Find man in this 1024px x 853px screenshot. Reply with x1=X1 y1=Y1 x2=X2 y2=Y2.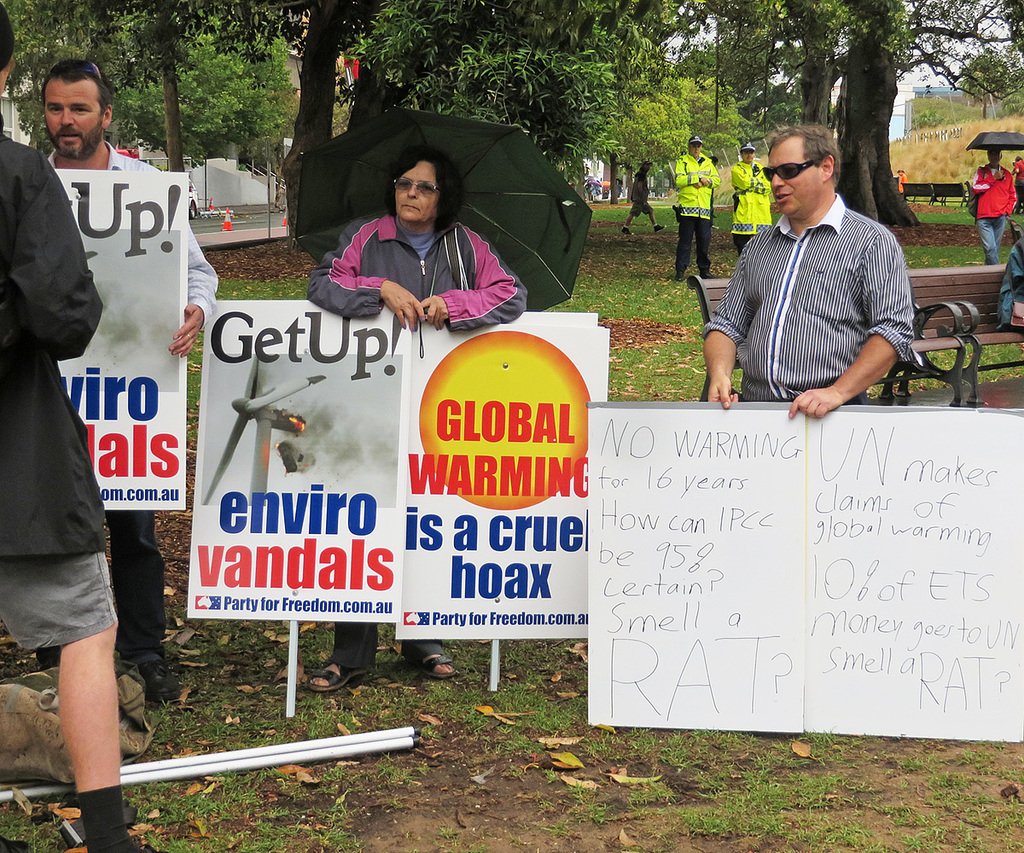
x1=734 y1=138 x2=777 y2=258.
